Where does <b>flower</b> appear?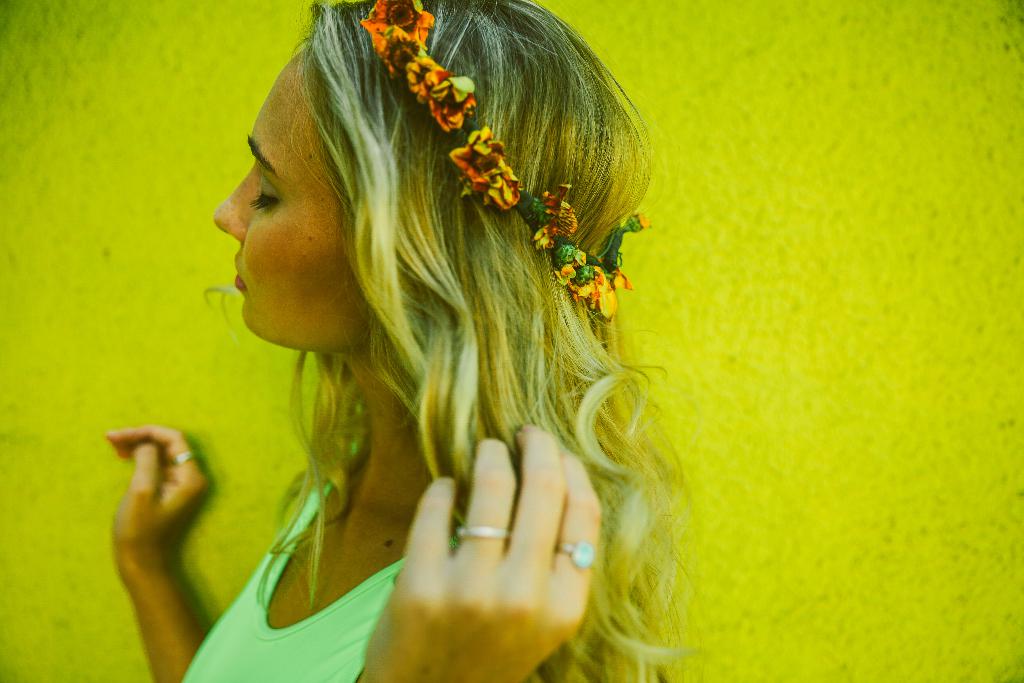
Appears at box=[353, 0, 648, 315].
